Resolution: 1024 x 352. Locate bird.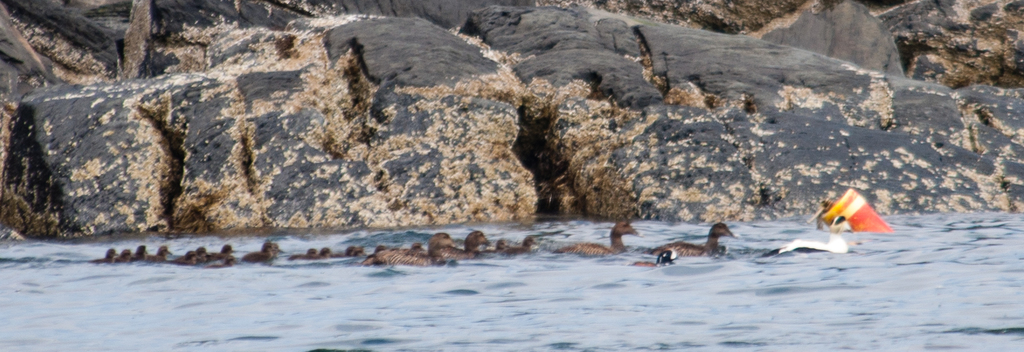
[648, 220, 750, 260].
